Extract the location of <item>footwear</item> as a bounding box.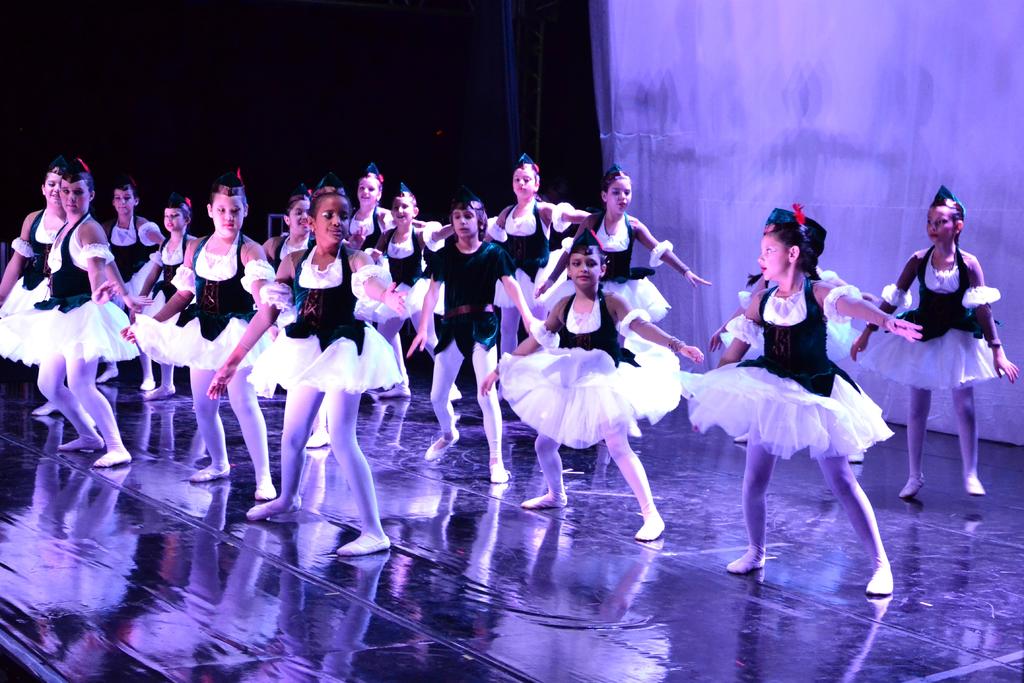
region(488, 465, 509, 480).
